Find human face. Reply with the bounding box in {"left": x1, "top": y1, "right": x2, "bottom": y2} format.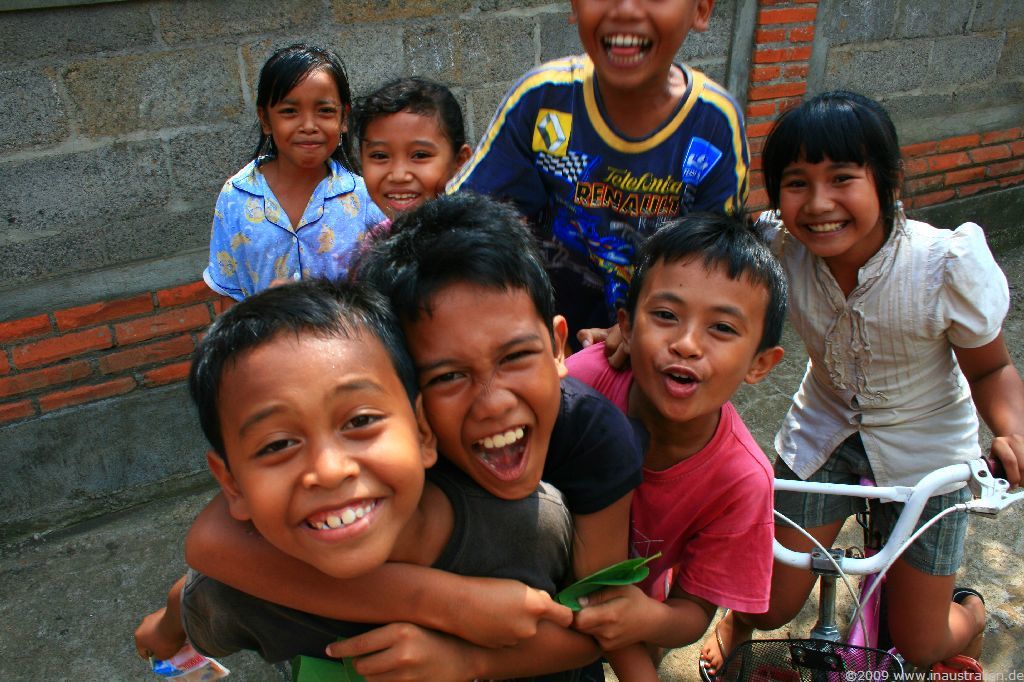
{"left": 264, "top": 67, "right": 345, "bottom": 173}.
